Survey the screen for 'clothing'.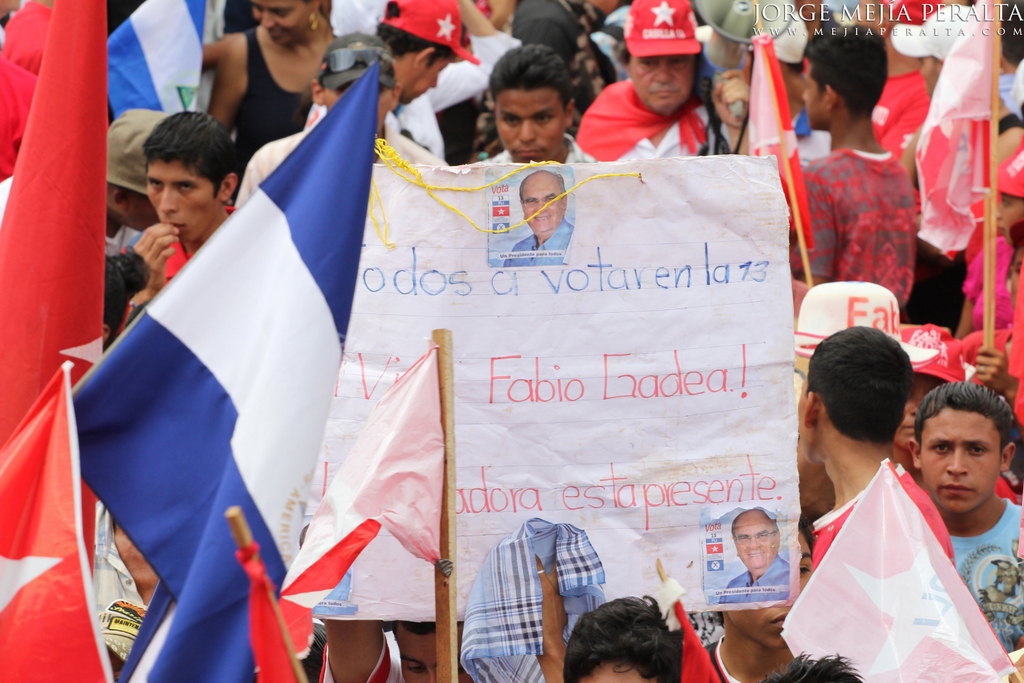
Survey found: region(502, 219, 570, 269).
